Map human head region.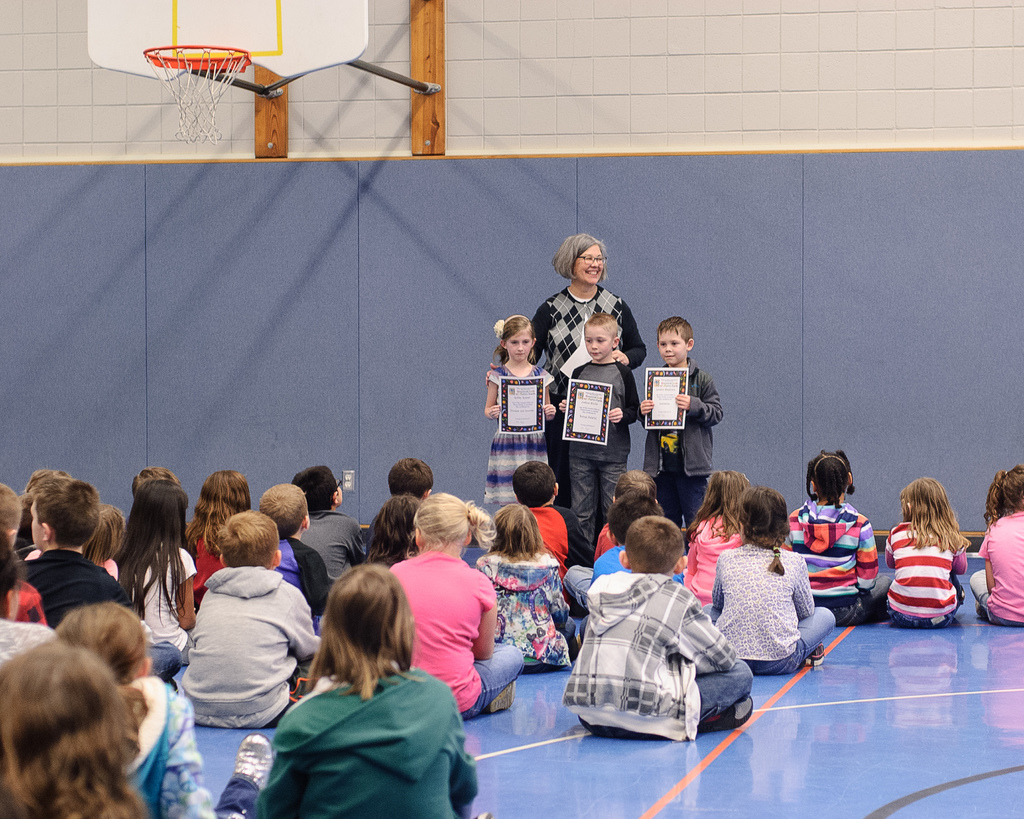
Mapped to (388,465,435,494).
